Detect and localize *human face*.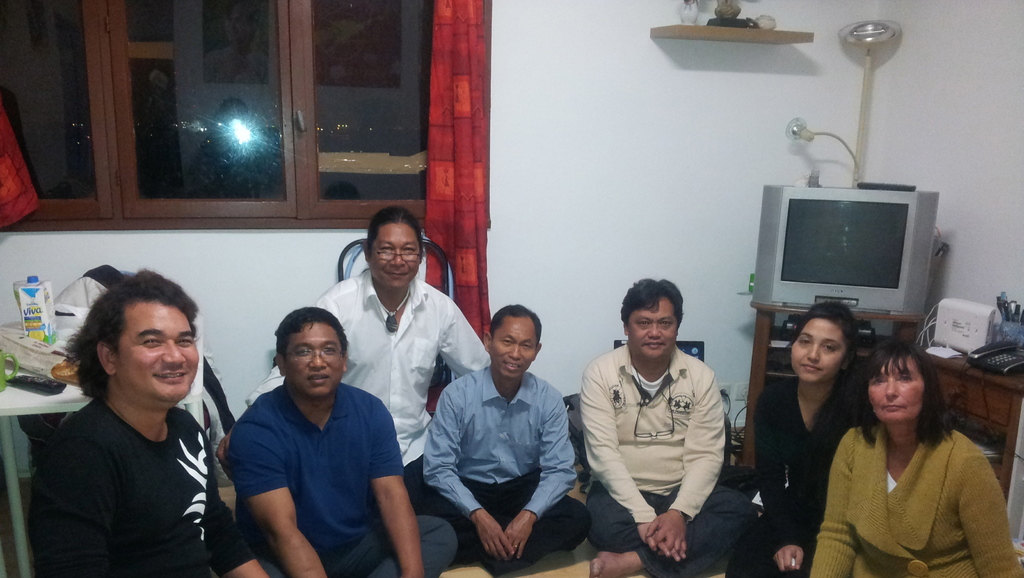
Localized at bbox=(287, 323, 340, 399).
